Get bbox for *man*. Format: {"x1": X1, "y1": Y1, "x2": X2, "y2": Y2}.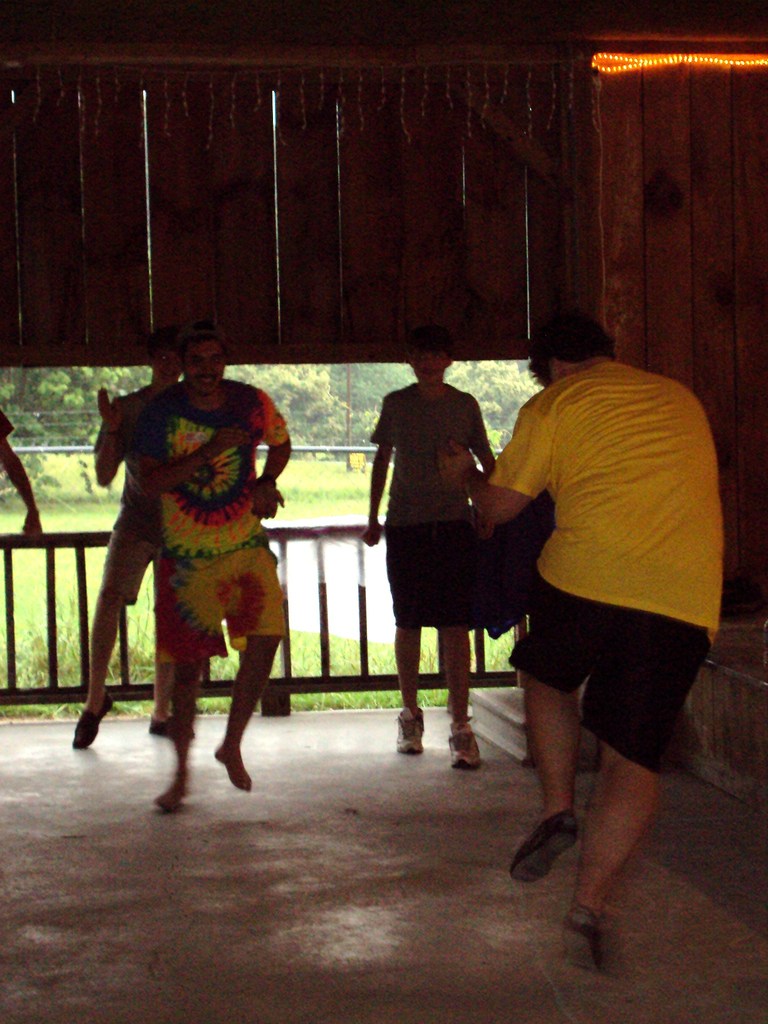
{"x1": 0, "y1": 402, "x2": 44, "y2": 541}.
